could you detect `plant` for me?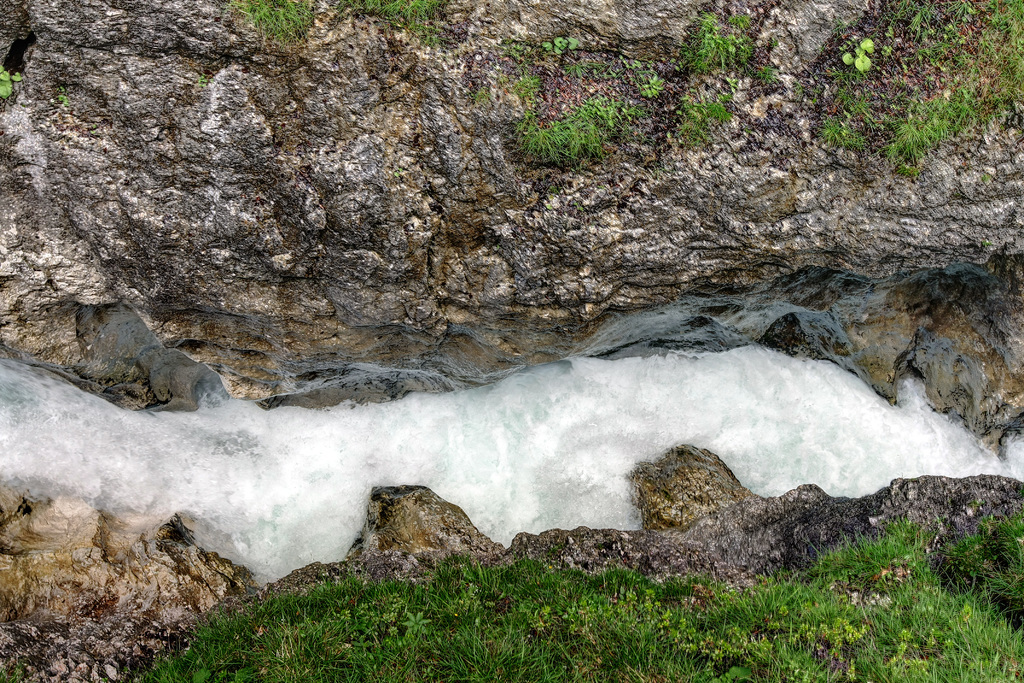
Detection result: 767/35/783/49.
